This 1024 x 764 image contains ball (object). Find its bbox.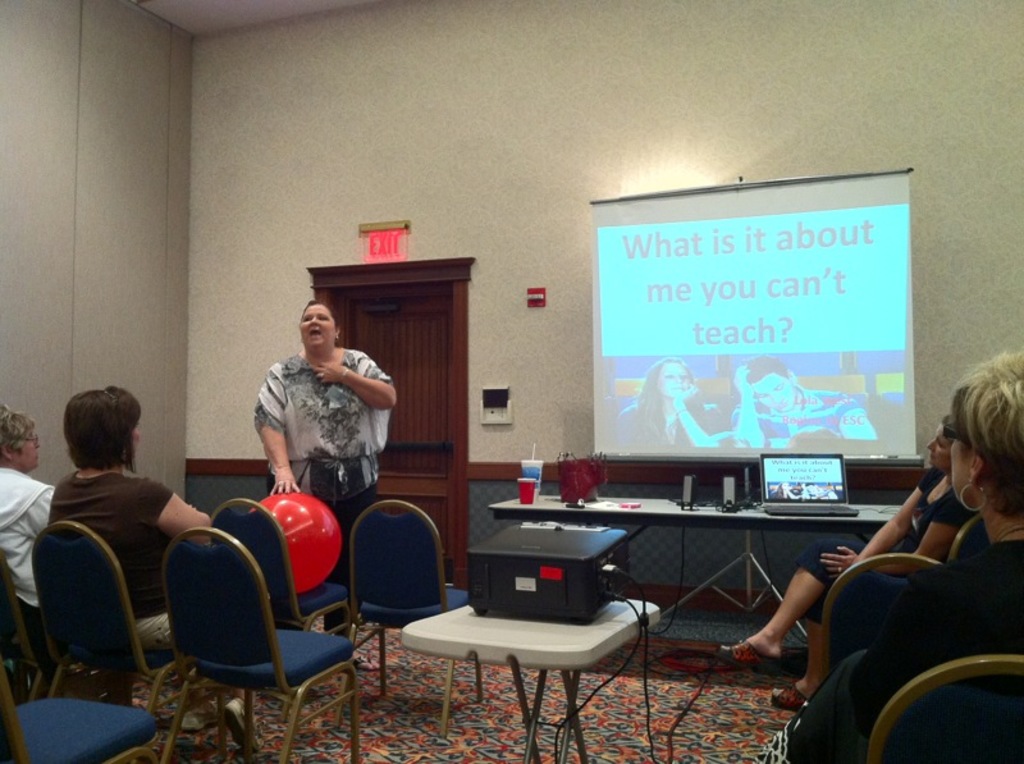
[248,494,340,595].
